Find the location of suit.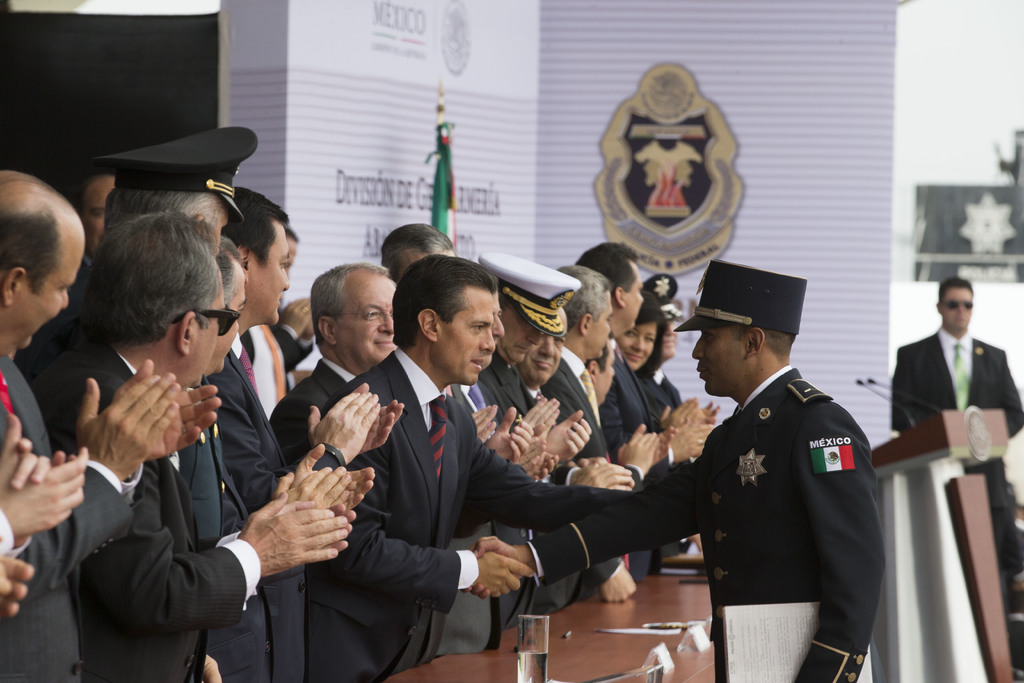
Location: Rect(204, 347, 344, 682).
